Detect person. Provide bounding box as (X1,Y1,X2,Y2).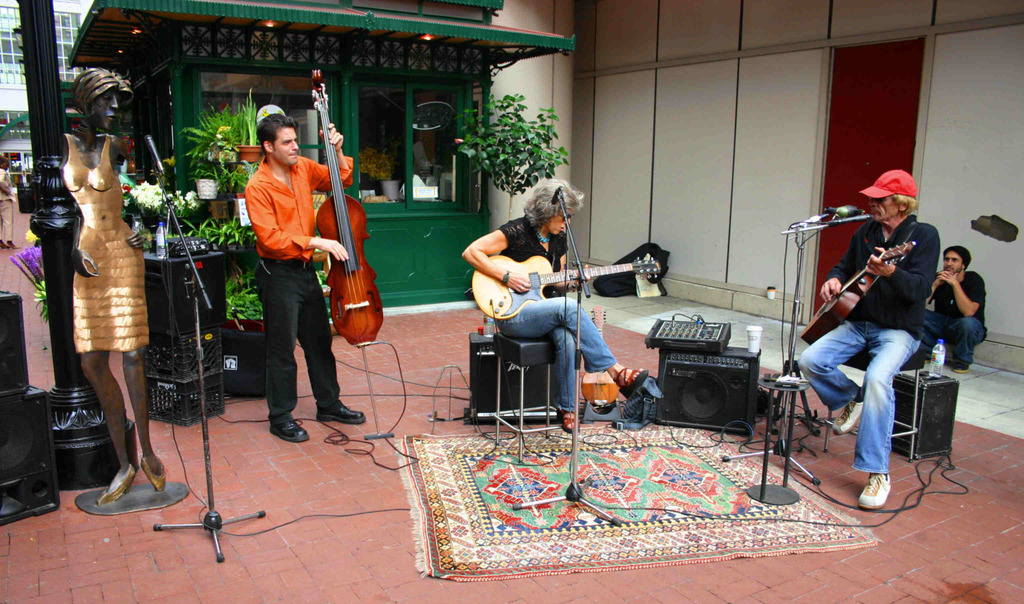
(796,168,941,509).
